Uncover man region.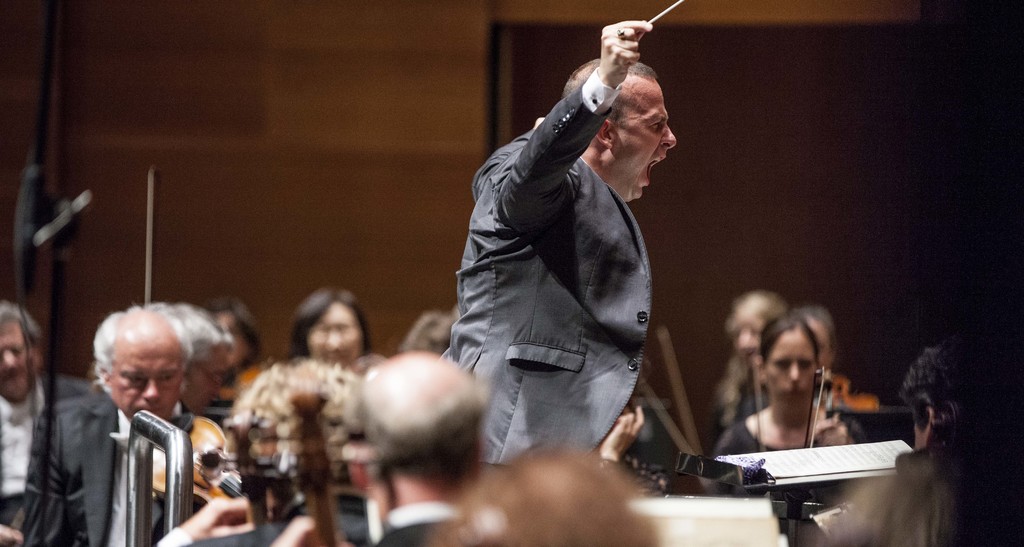
Uncovered: l=18, t=303, r=219, b=546.
